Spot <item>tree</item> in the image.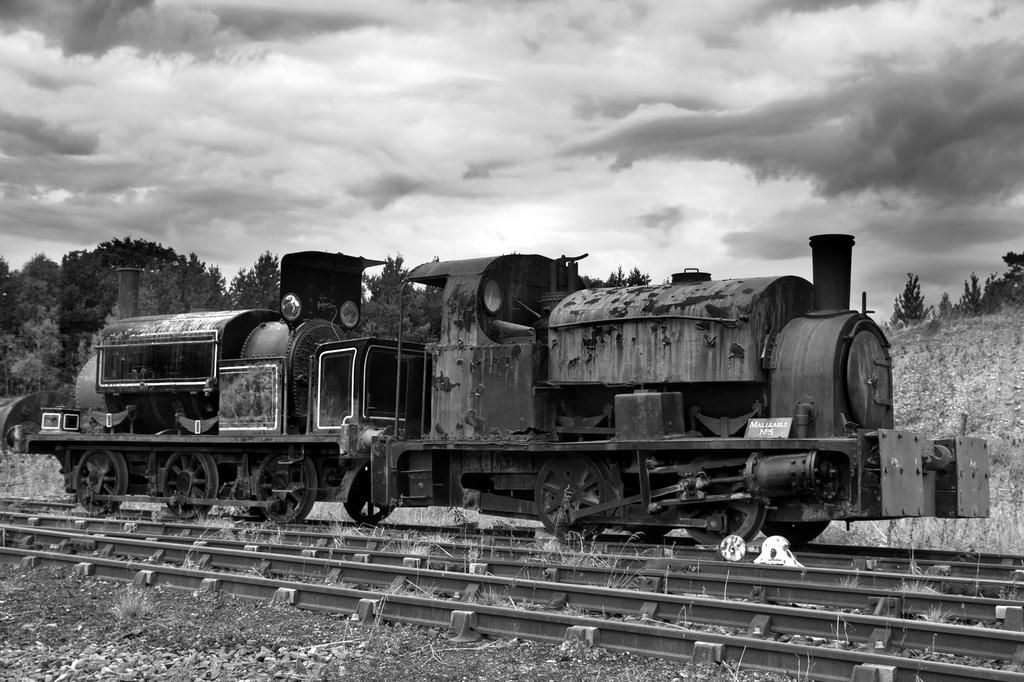
<item>tree</item> found at left=891, top=271, right=935, bottom=326.
